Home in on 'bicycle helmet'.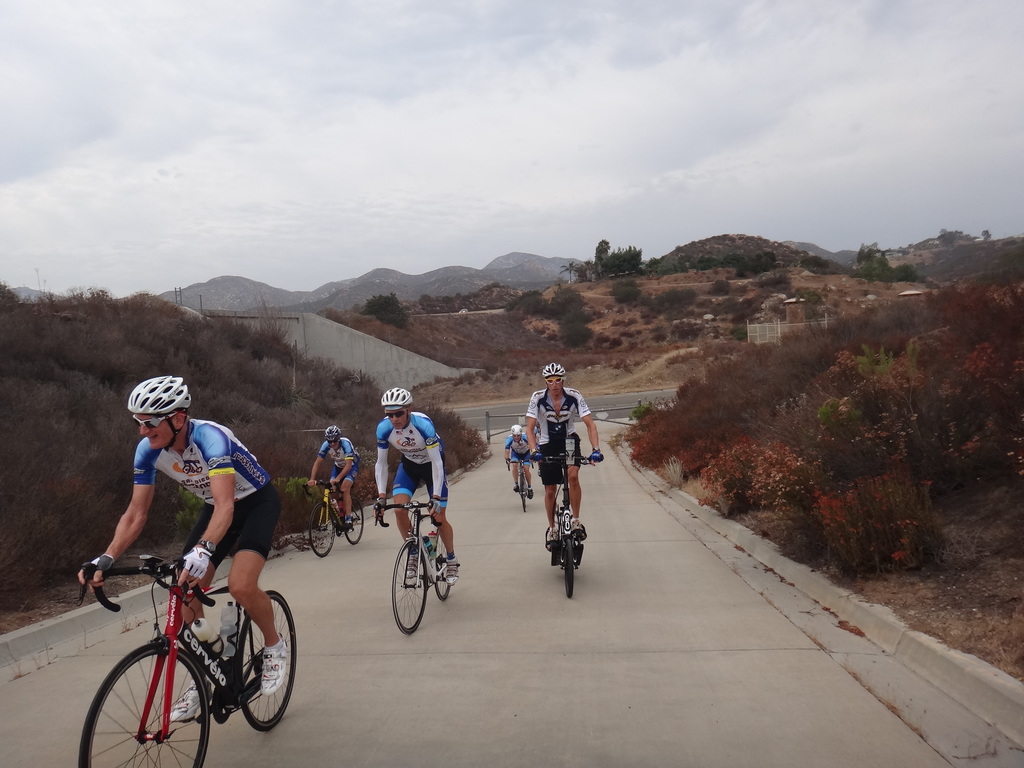
Homed in at (547,363,564,379).
